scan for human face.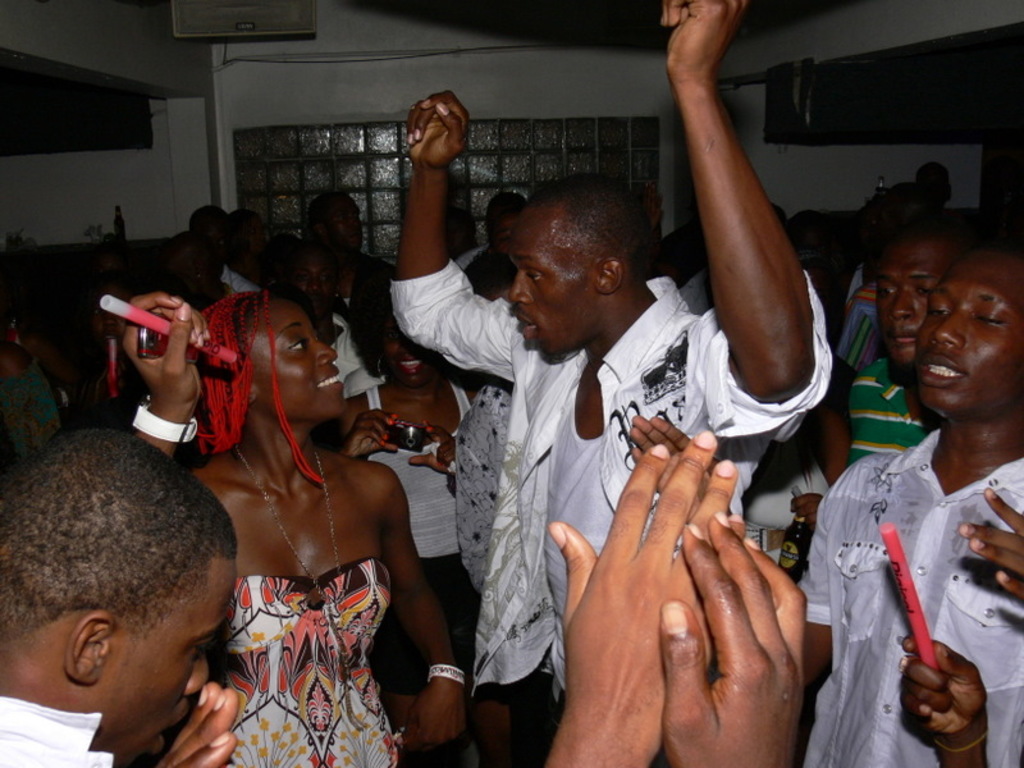
Scan result: box(247, 296, 349, 428).
